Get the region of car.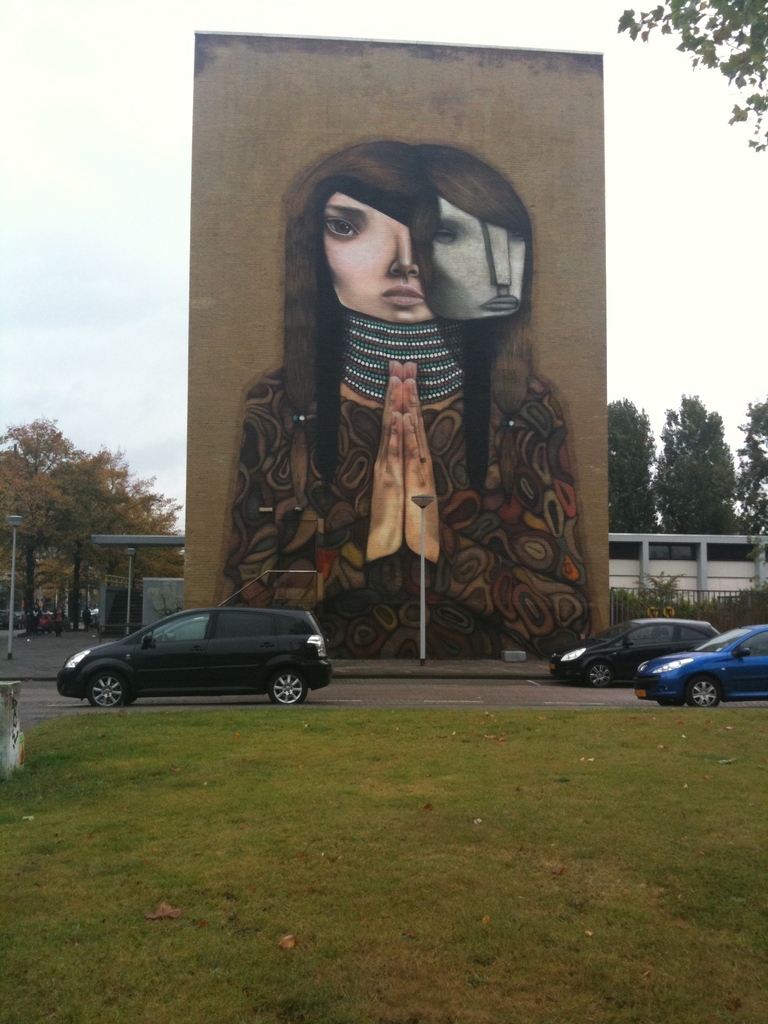
(x1=0, y1=607, x2=22, y2=628).
